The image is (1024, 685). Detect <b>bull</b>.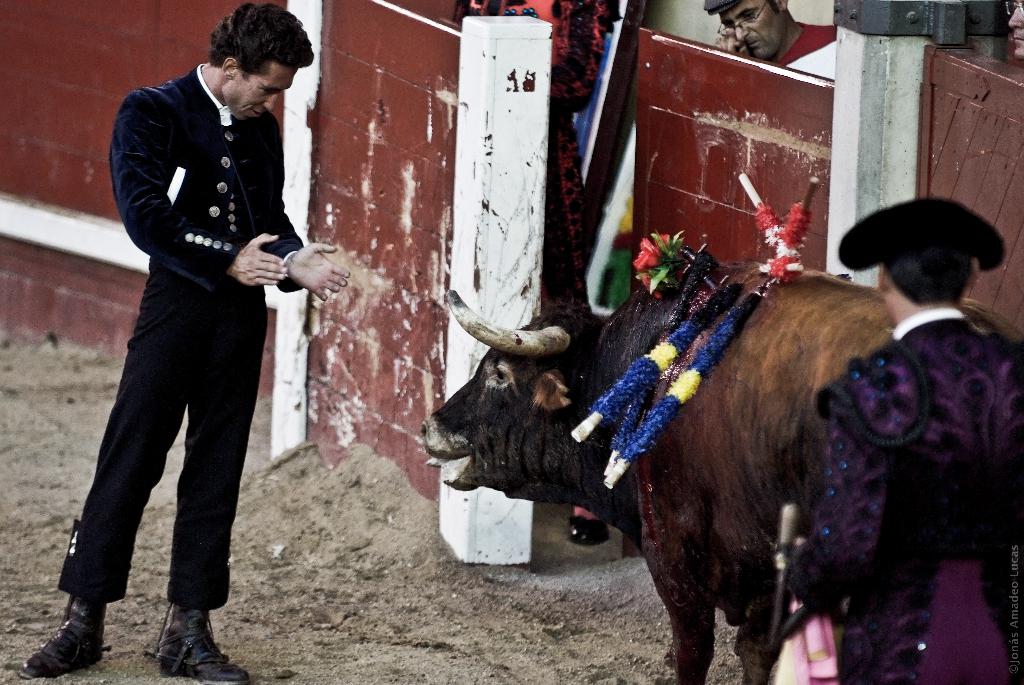
Detection: [419, 253, 1023, 684].
